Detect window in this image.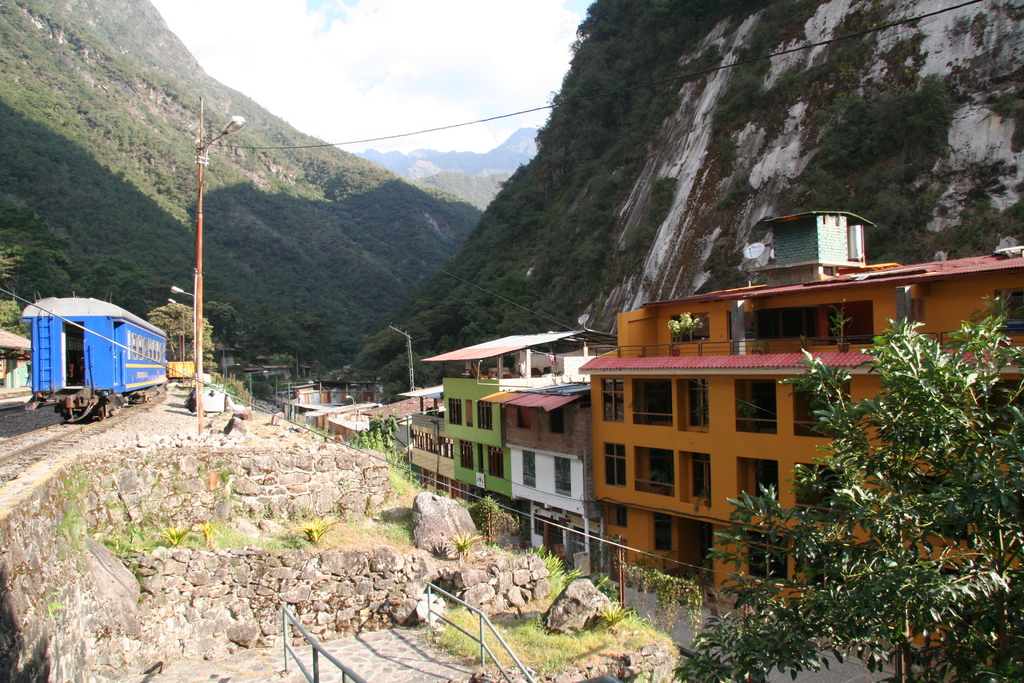
Detection: [460, 439, 473, 473].
